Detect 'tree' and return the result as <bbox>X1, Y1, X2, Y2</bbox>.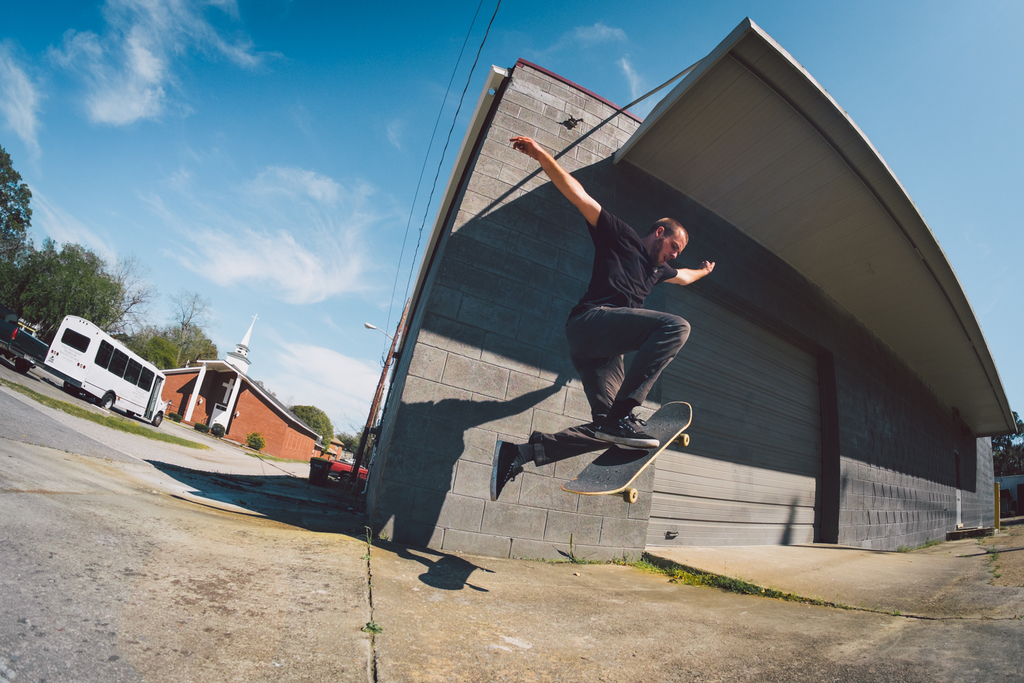
<bbox>0, 161, 30, 259</bbox>.
